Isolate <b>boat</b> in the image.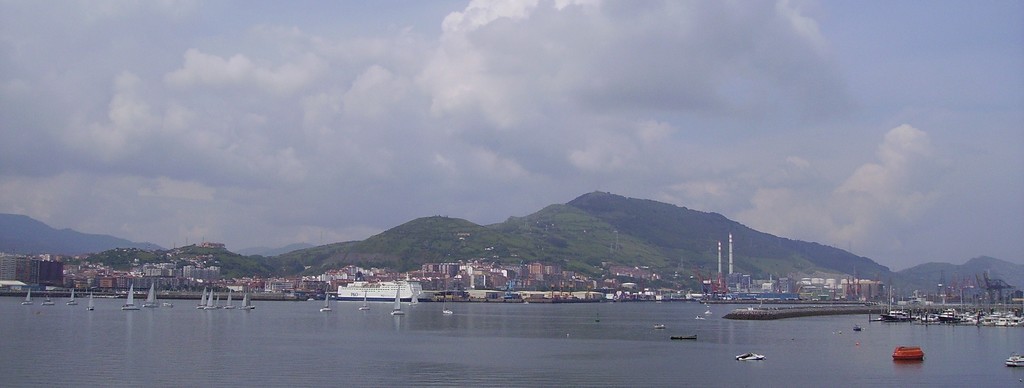
Isolated region: (x1=196, y1=291, x2=205, y2=311).
